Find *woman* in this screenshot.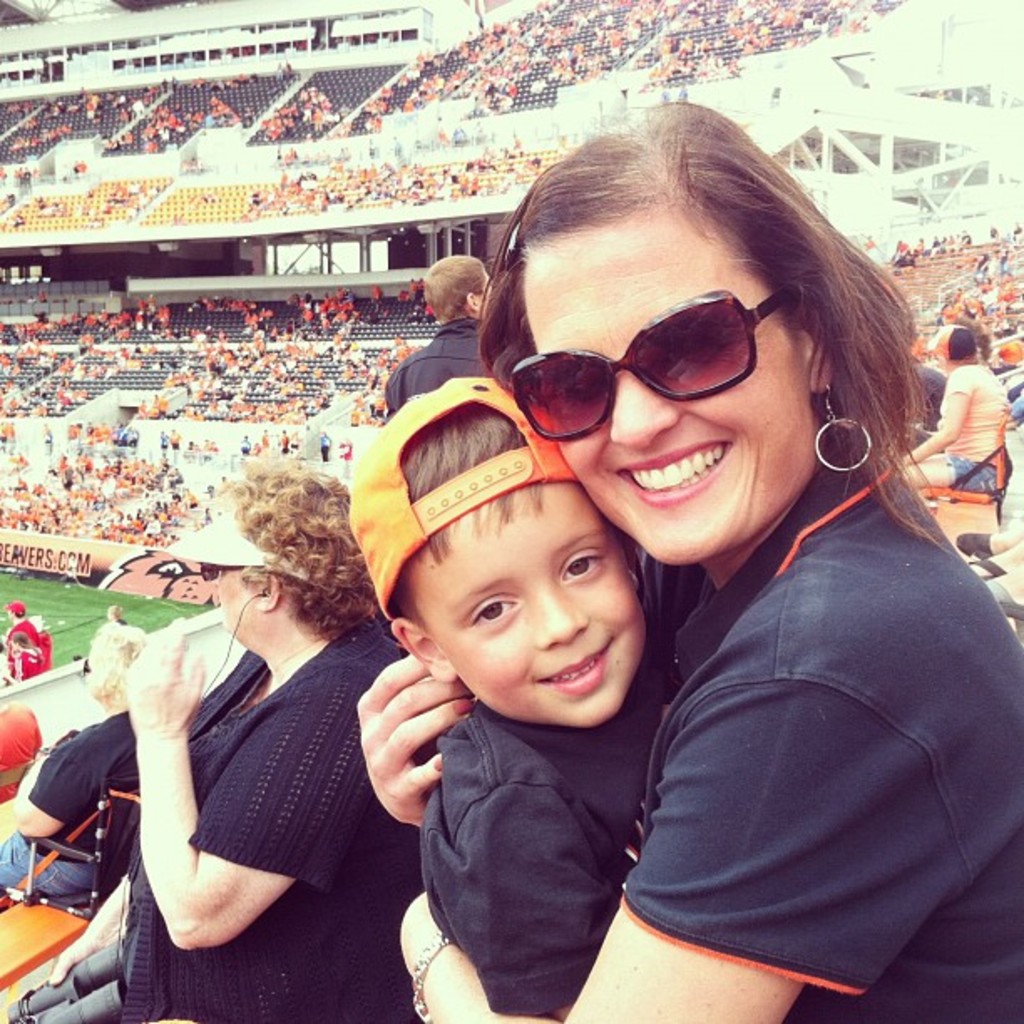
The bounding box for *woman* is 122,423,440,1006.
